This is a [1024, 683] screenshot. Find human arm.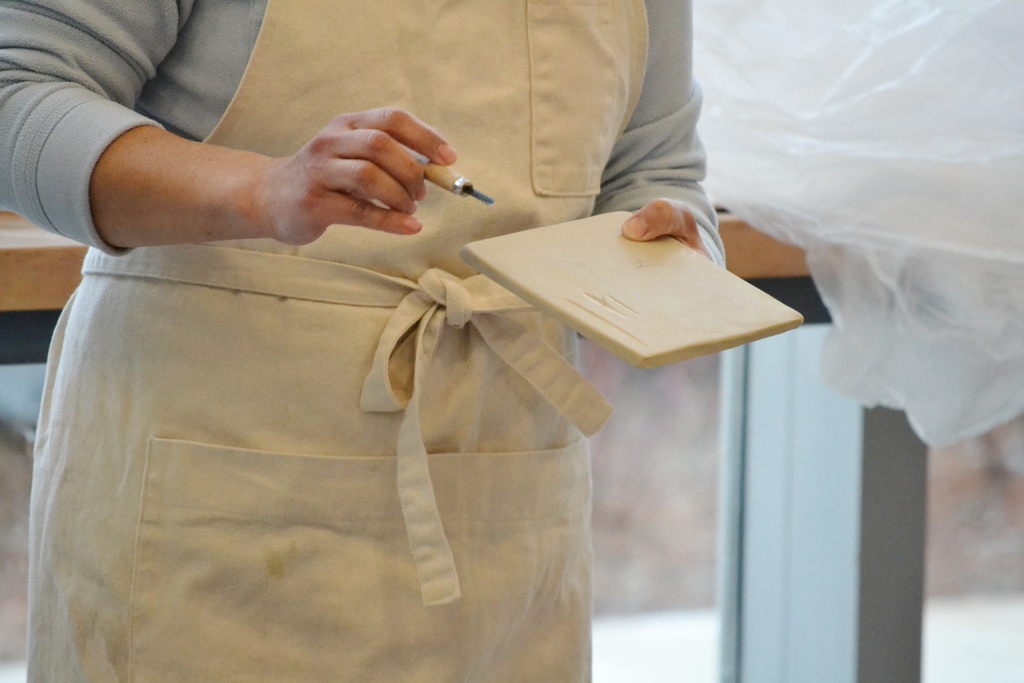
Bounding box: locate(596, 9, 731, 272).
